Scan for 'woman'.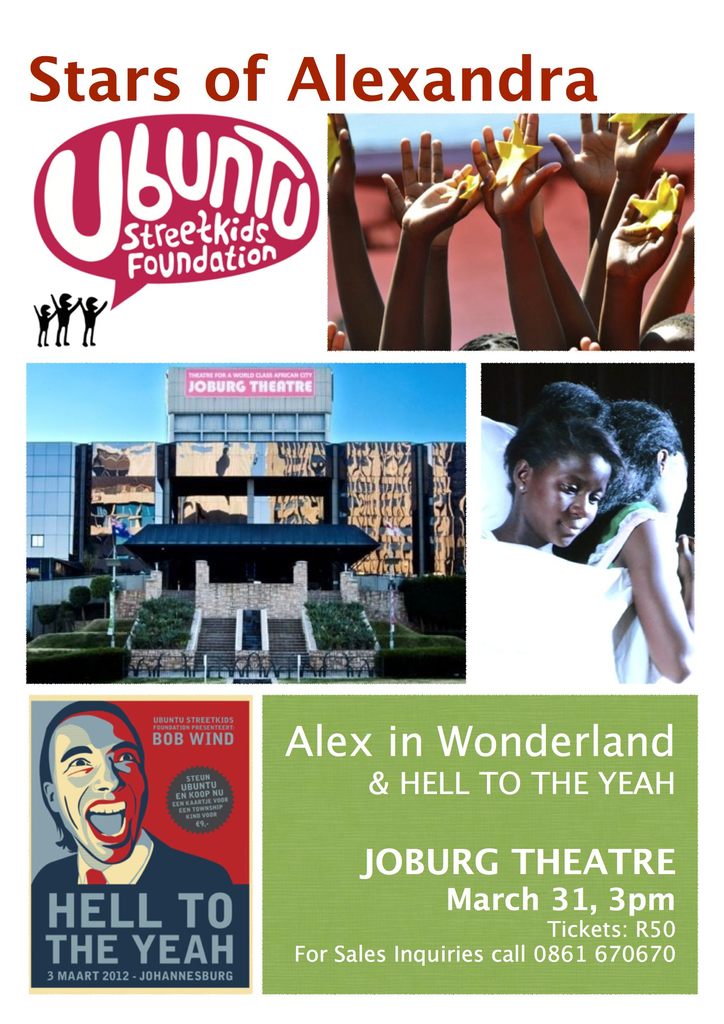
Scan result: bbox=[479, 402, 632, 568].
